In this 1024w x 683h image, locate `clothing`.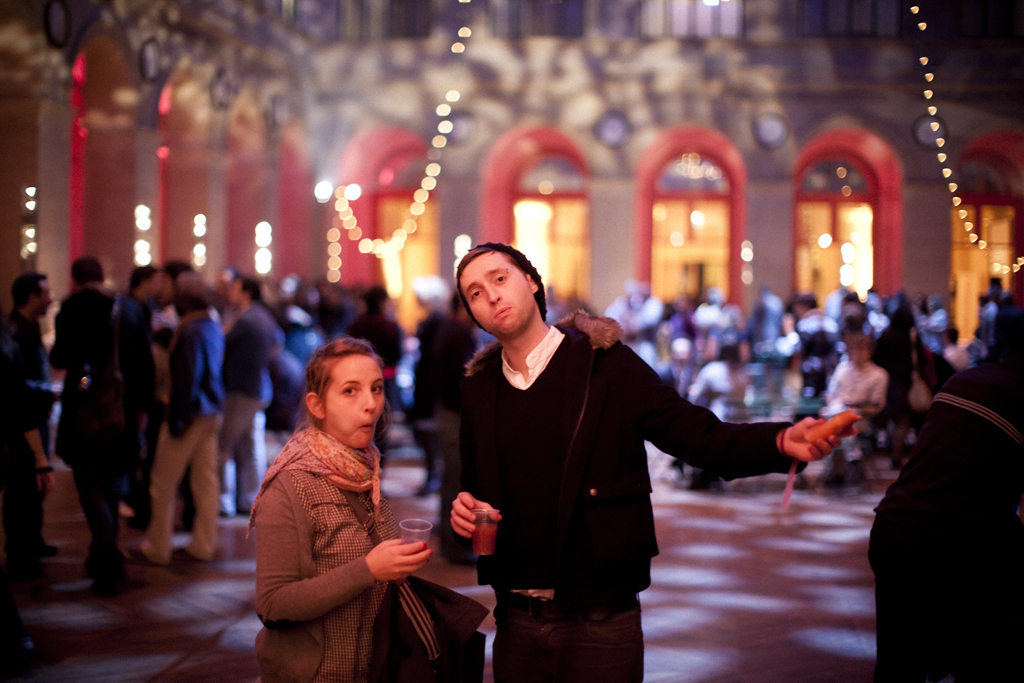
Bounding box: region(241, 421, 489, 682).
